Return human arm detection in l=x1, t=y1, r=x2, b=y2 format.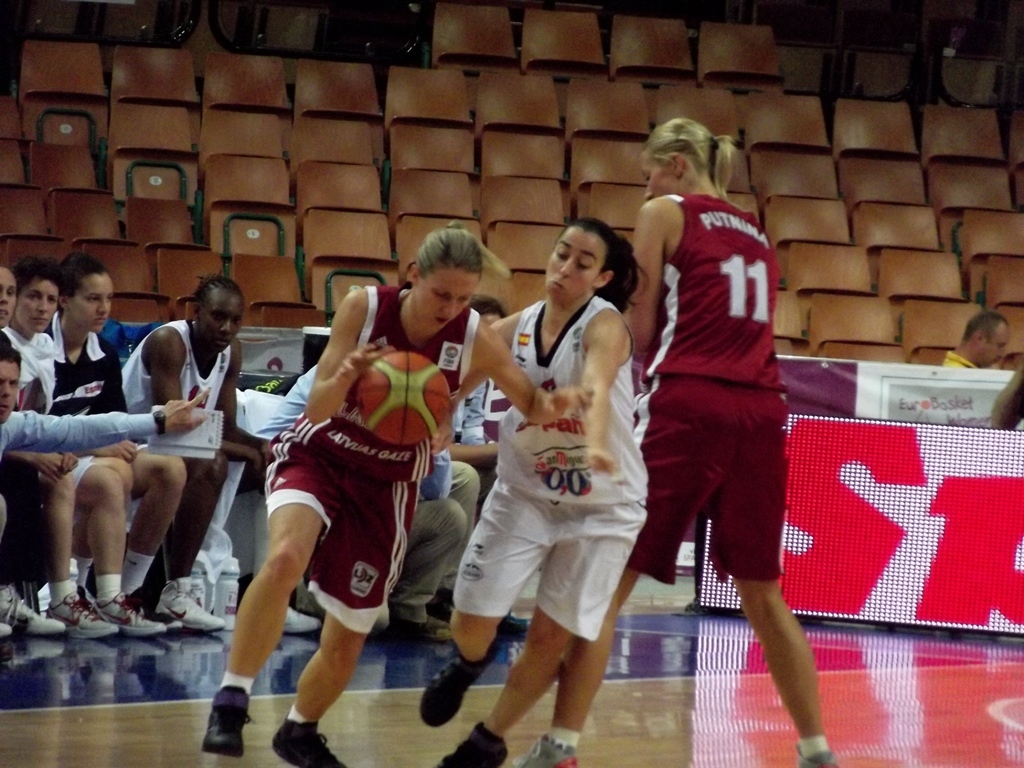
l=294, t=299, r=375, b=428.
